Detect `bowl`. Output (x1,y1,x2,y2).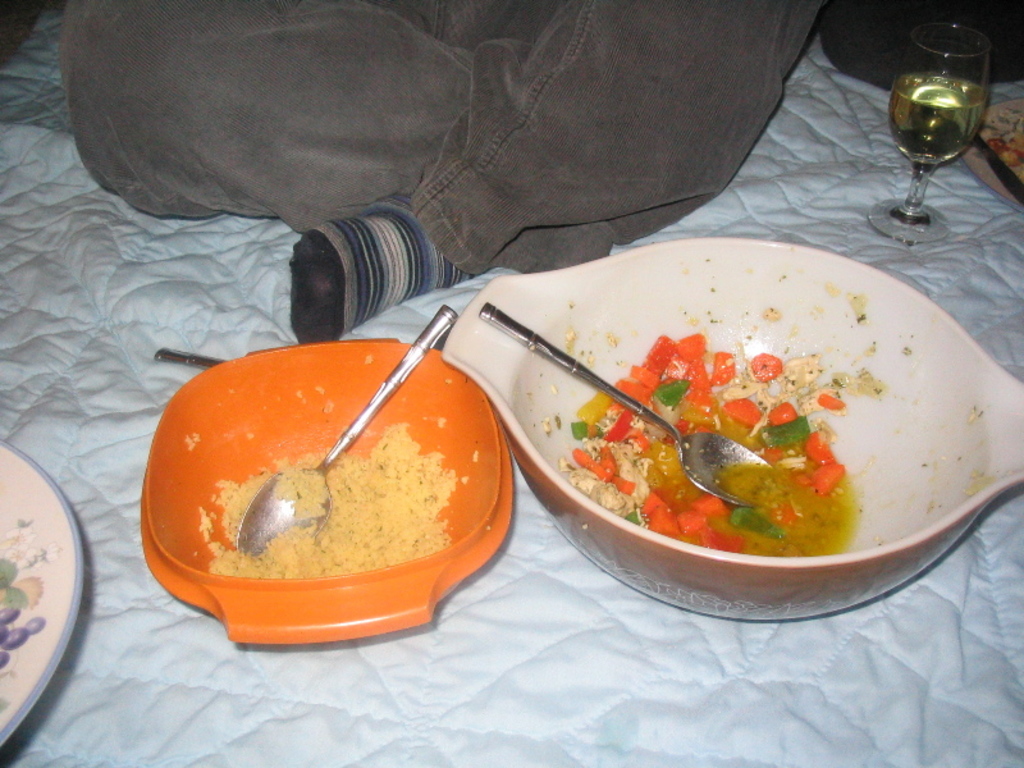
(142,333,511,640).
